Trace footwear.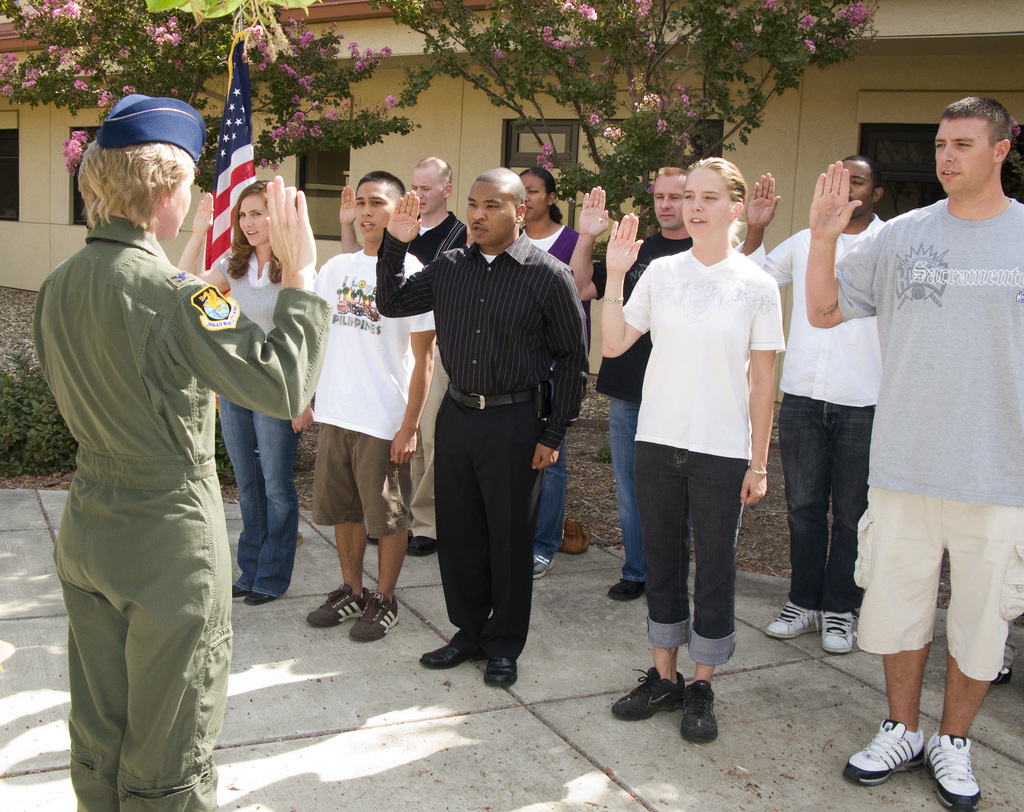
Traced to <box>609,668,686,721</box>.
